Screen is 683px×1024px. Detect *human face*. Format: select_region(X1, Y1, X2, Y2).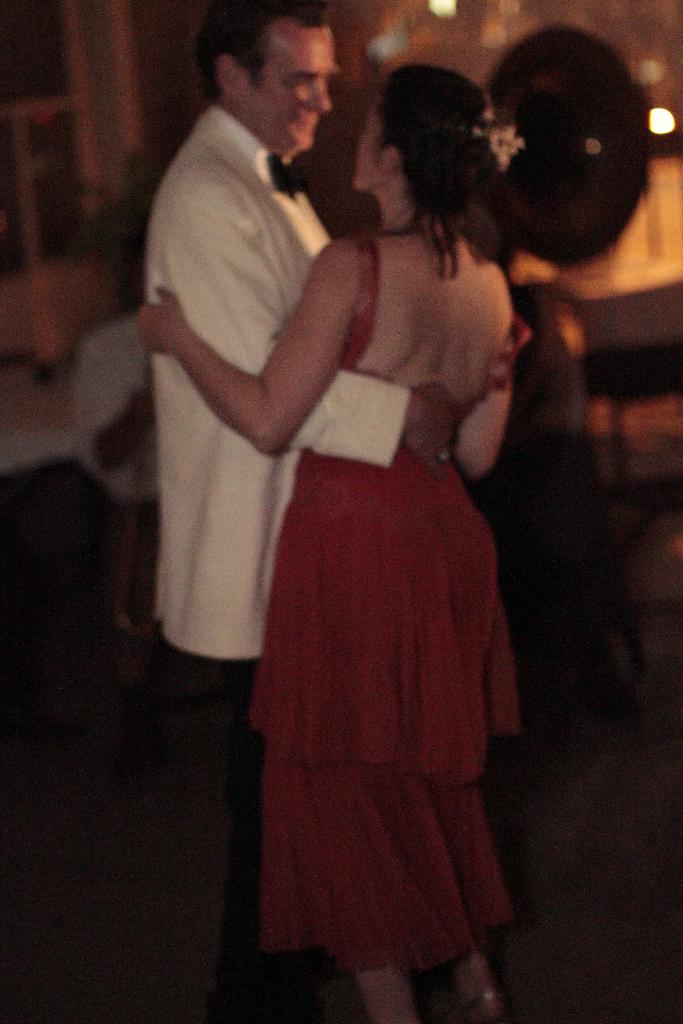
select_region(355, 108, 383, 189).
